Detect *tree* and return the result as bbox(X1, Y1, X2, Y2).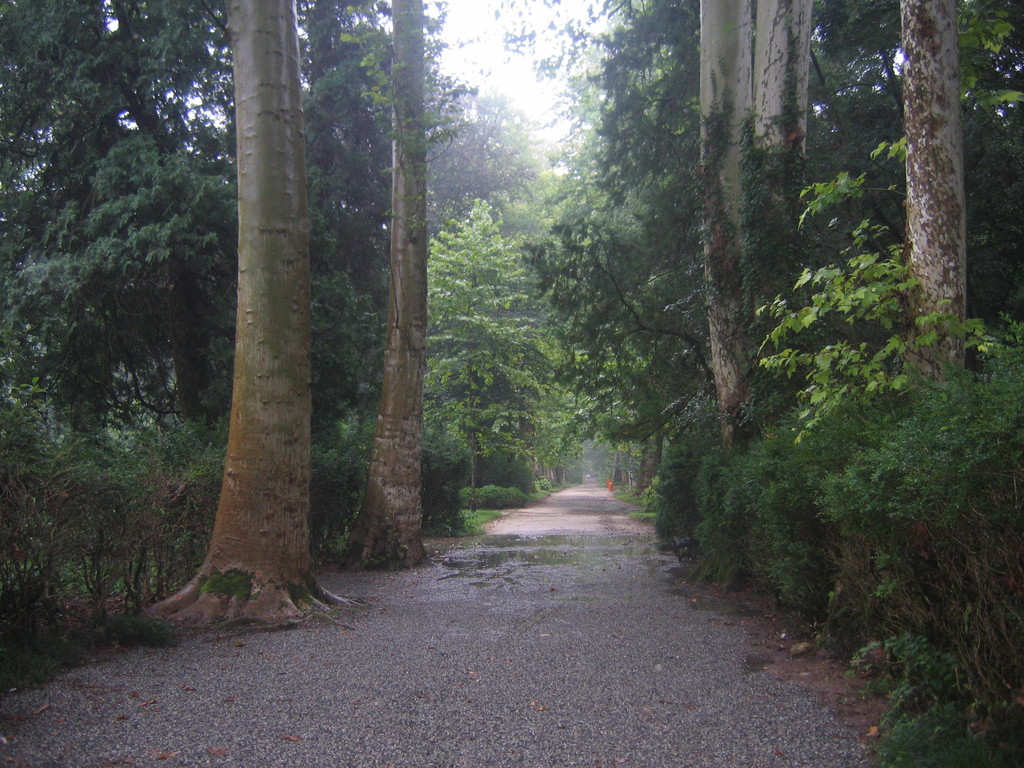
bbox(669, 2, 783, 433).
